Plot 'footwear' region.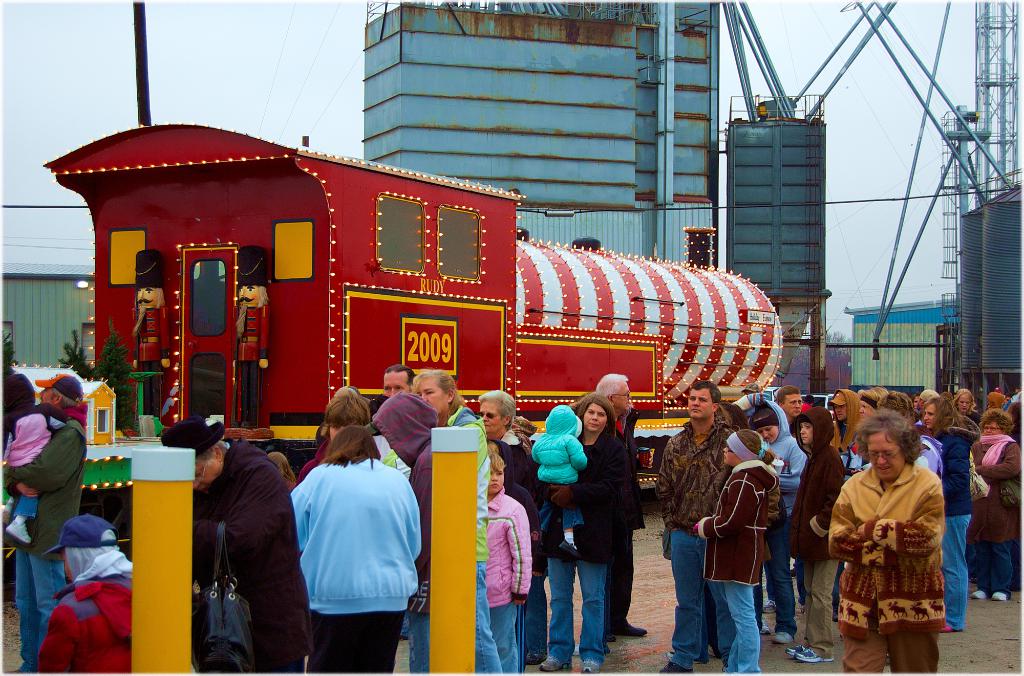
Plotted at [x1=761, y1=621, x2=771, y2=637].
